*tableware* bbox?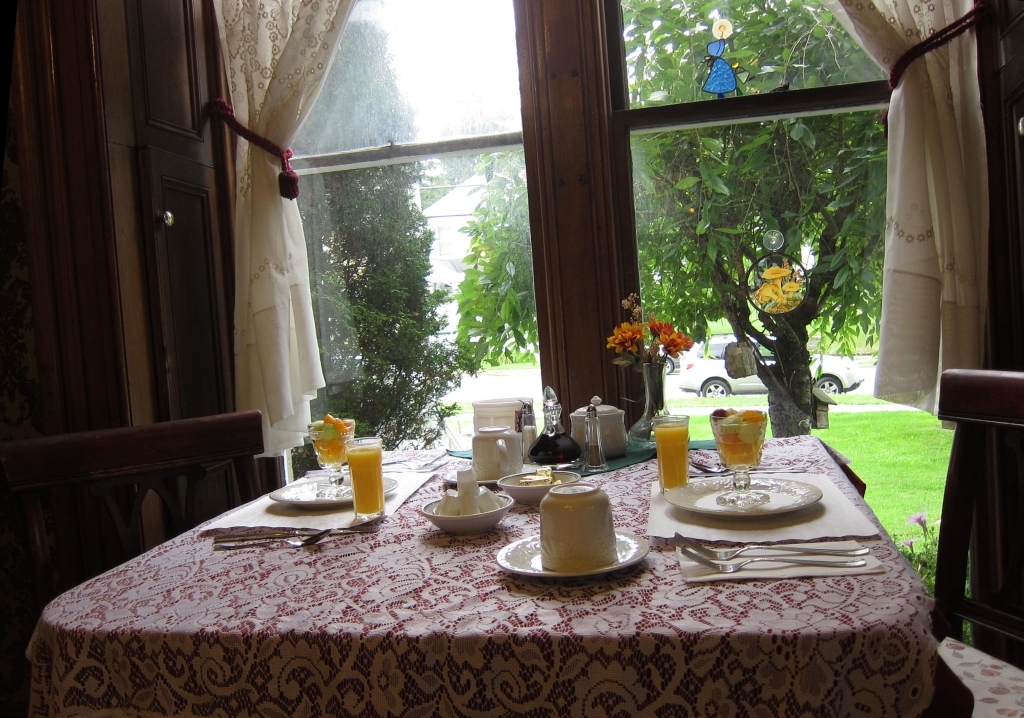
bbox=(666, 476, 822, 511)
